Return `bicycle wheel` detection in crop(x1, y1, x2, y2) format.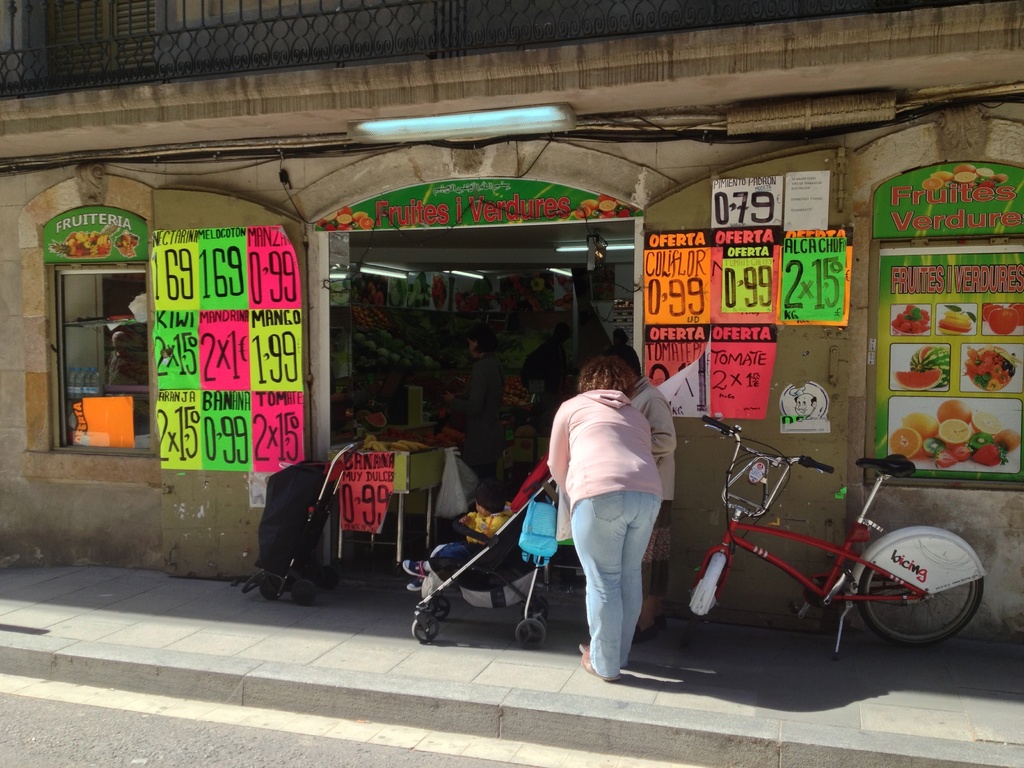
crop(860, 526, 991, 651).
